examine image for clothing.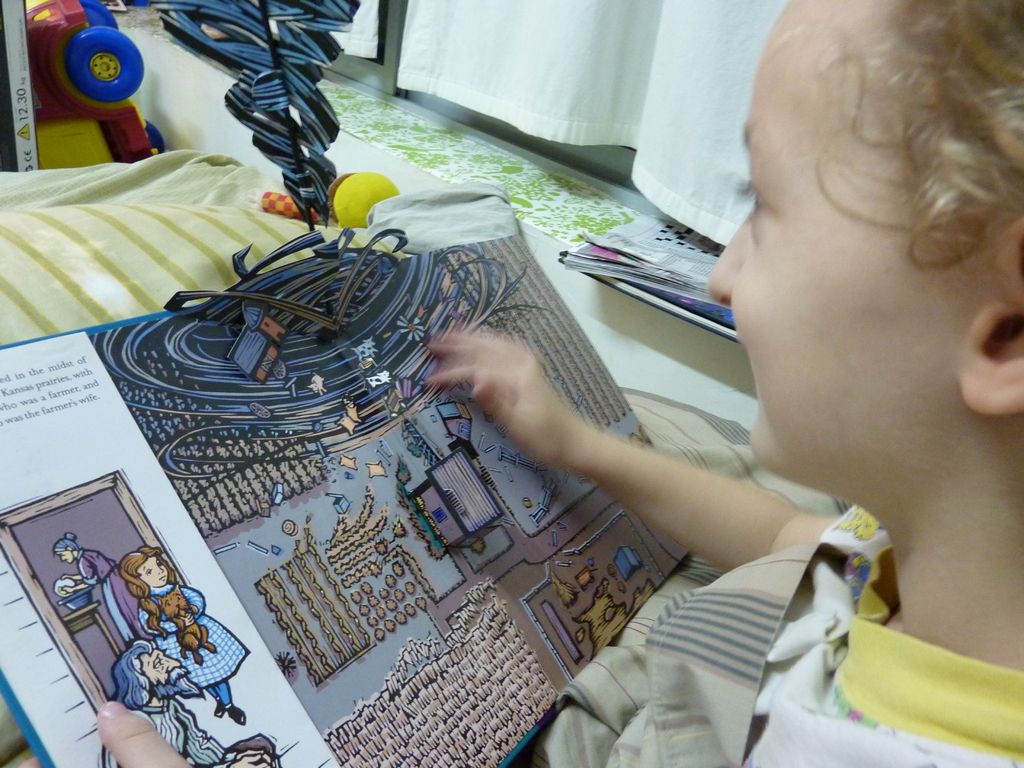
Examination result: BBox(77, 549, 151, 651).
